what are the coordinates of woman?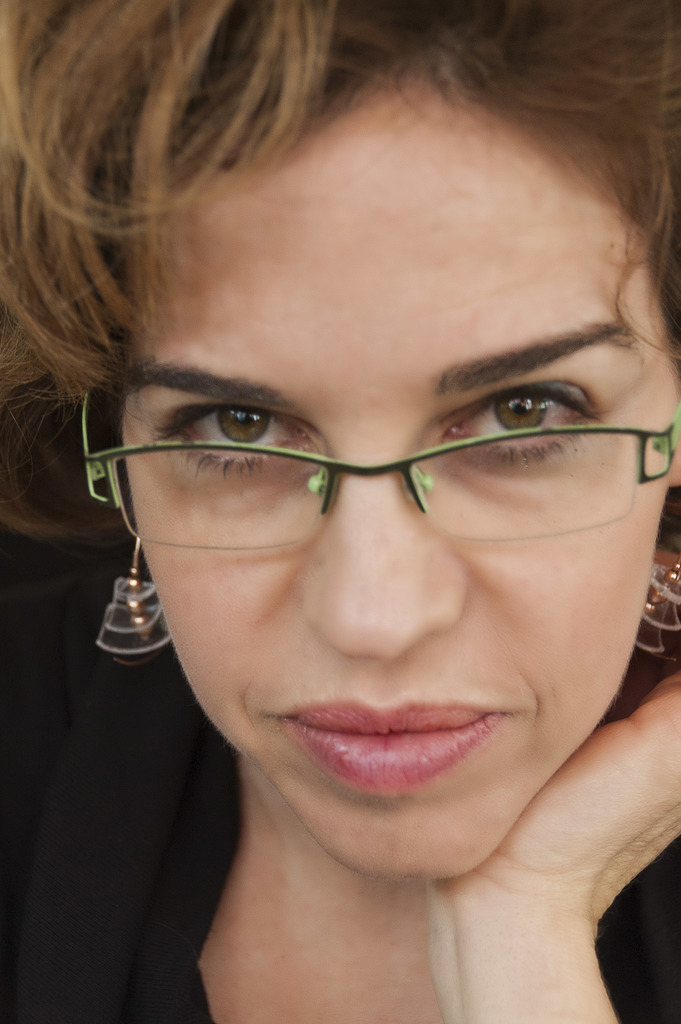
[left=37, top=0, right=680, bottom=1018].
